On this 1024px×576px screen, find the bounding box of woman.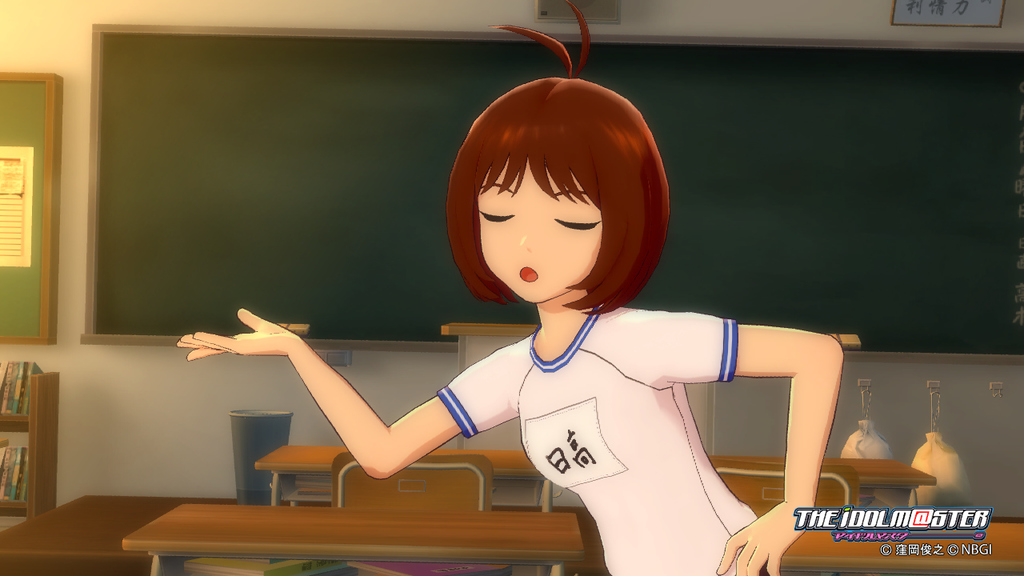
Bounding box: 295:90:848:549.
